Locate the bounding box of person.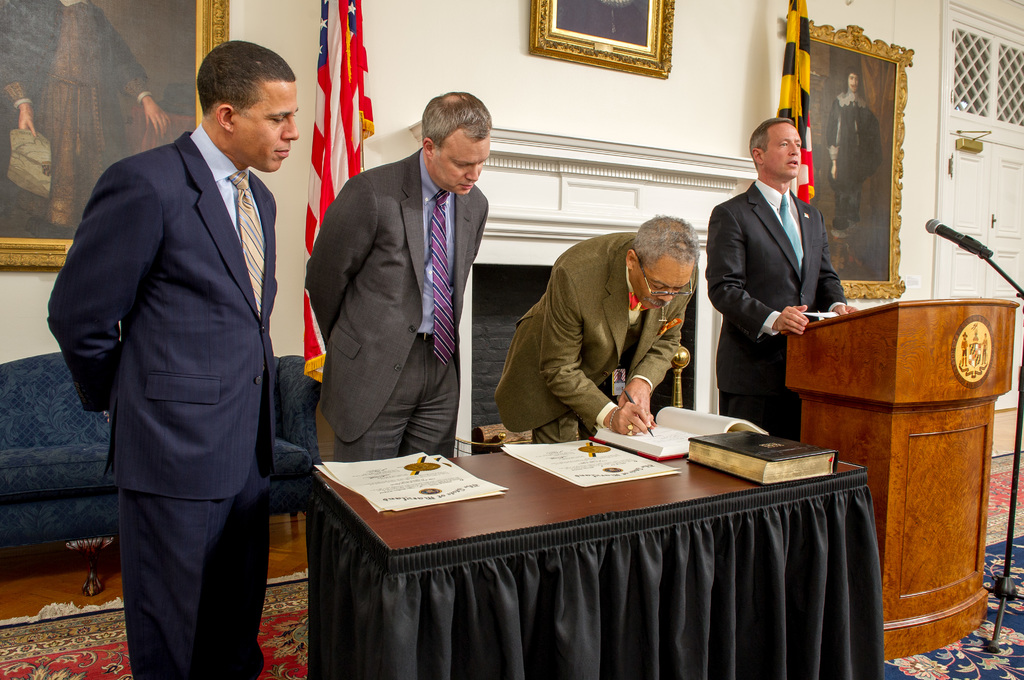
Bounding box: {"left": 495, "top": 213, "right": 702, "bottom": 448}.
